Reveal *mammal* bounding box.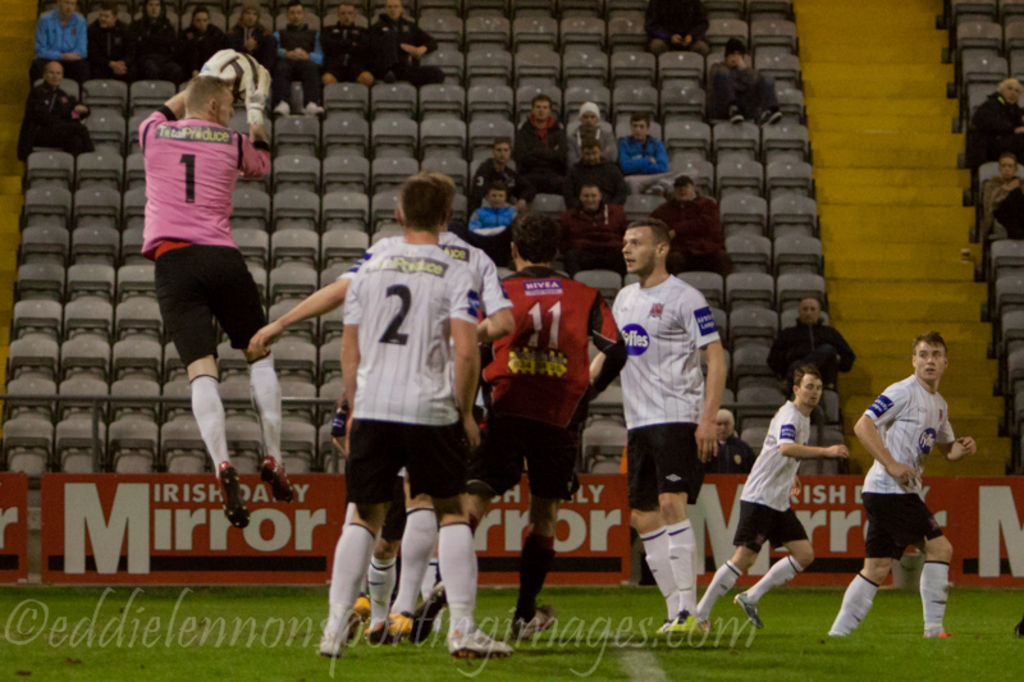
Revealed: {"left": 244, "top": 168, "right": 511, "bottom": 612}.
